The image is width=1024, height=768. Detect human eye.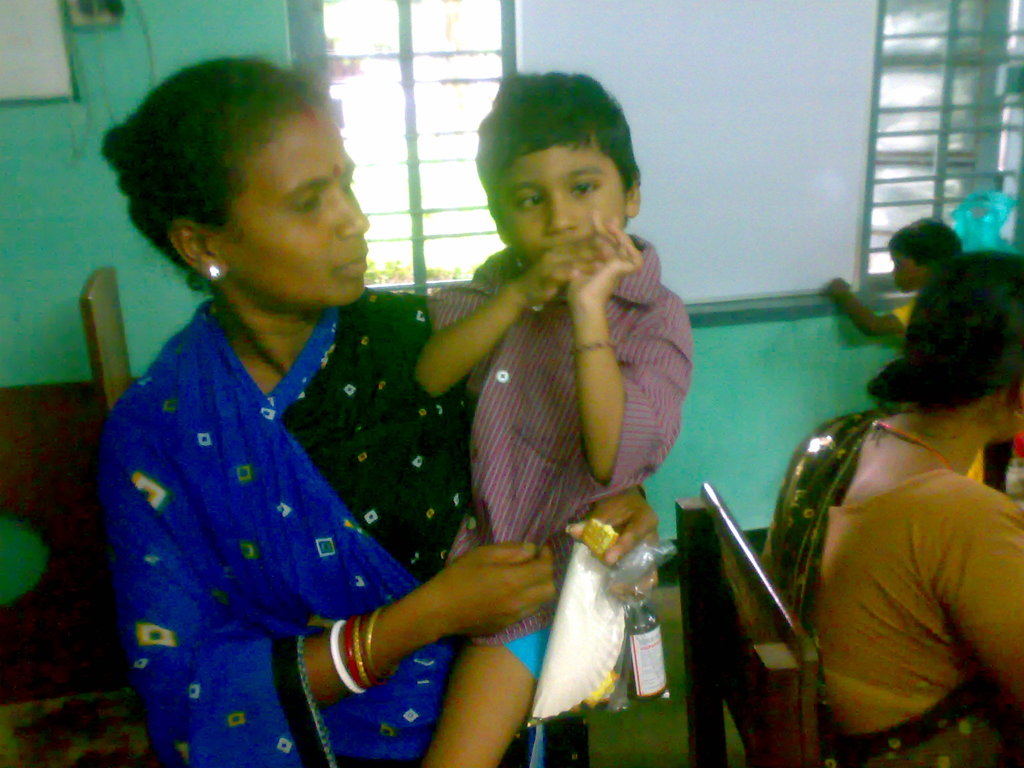
Detection: {"left": 561, "top": 175, "right": 610, "bottom": 202}.
